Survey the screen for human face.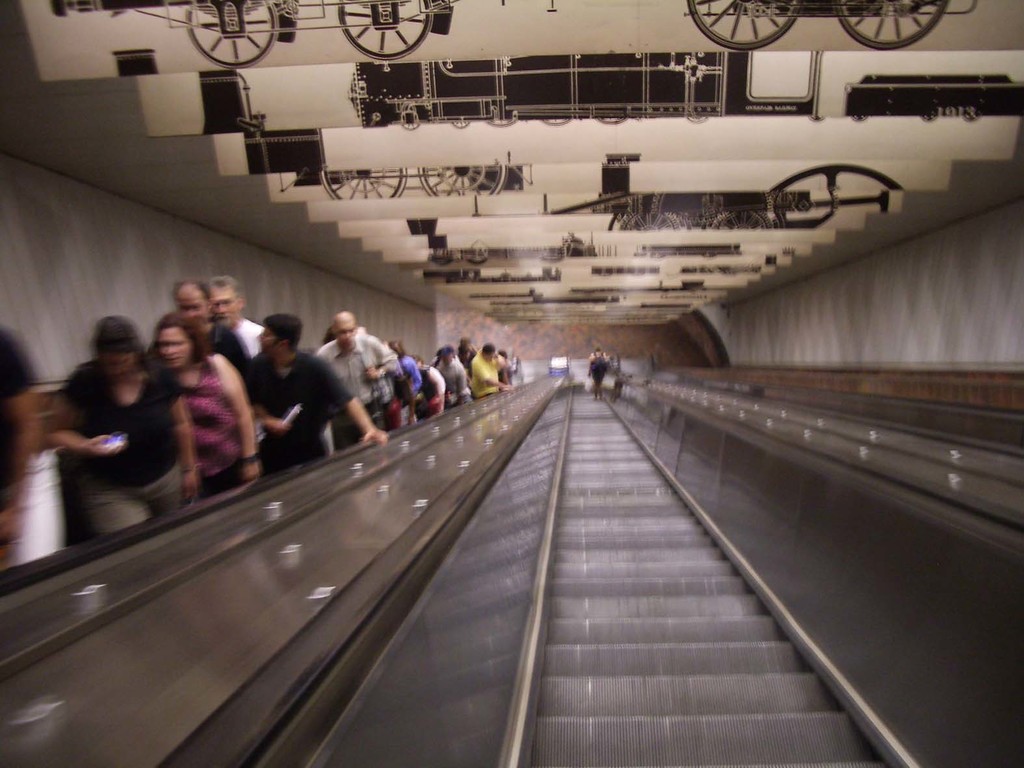
Survey found: l=335, t=318, r=357, b=344.
